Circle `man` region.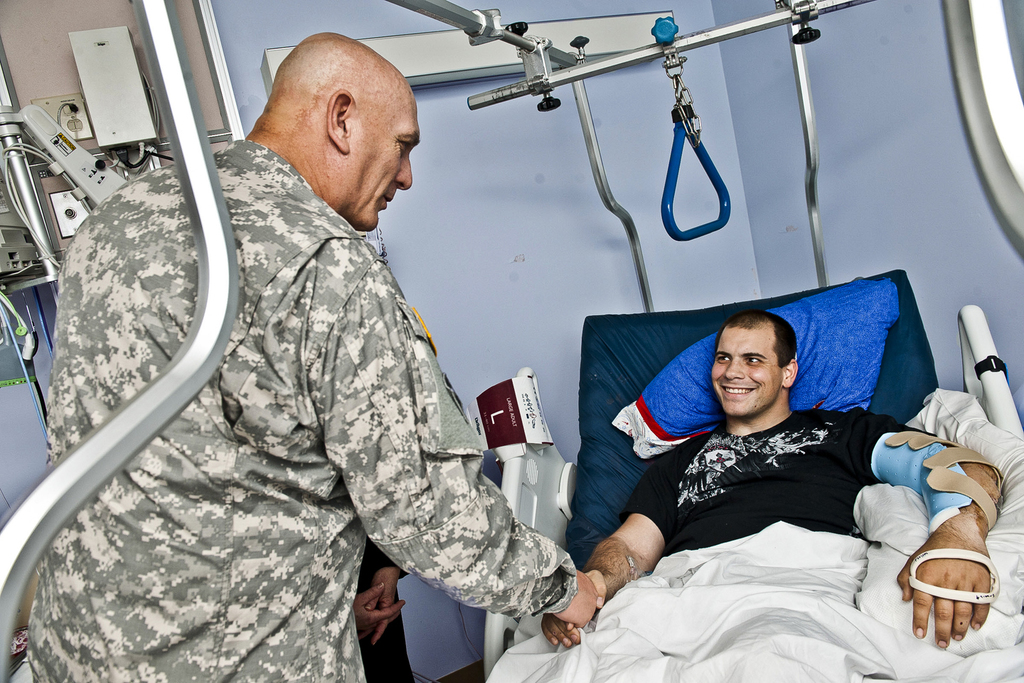
Region: (538, 305, 1006, 682).
